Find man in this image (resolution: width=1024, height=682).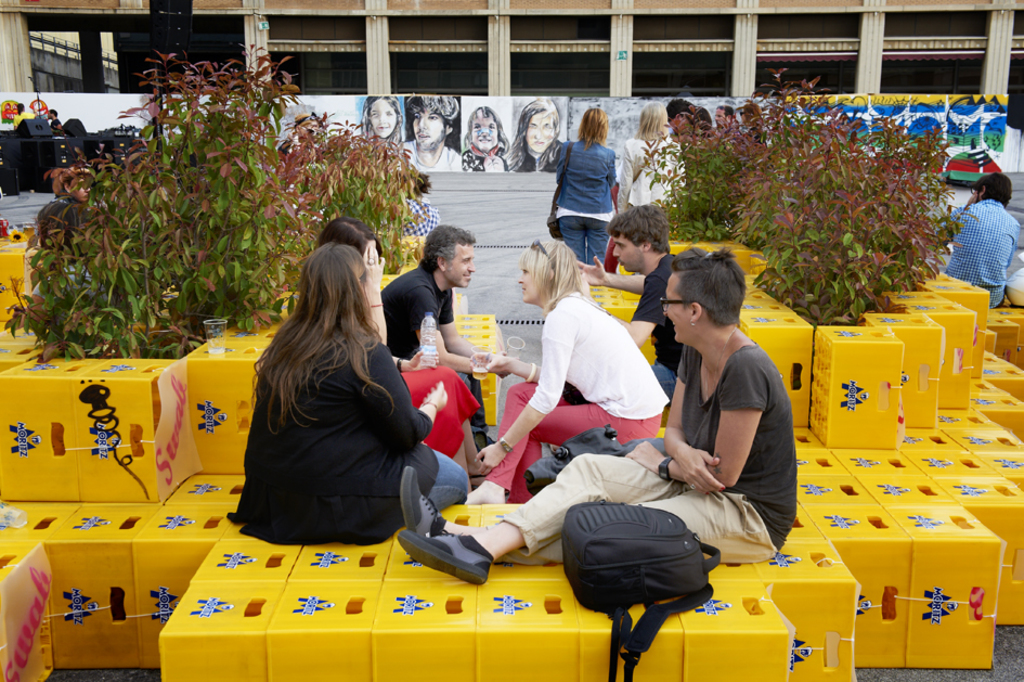
[left=578, top=200, right=676, bottom=386].
